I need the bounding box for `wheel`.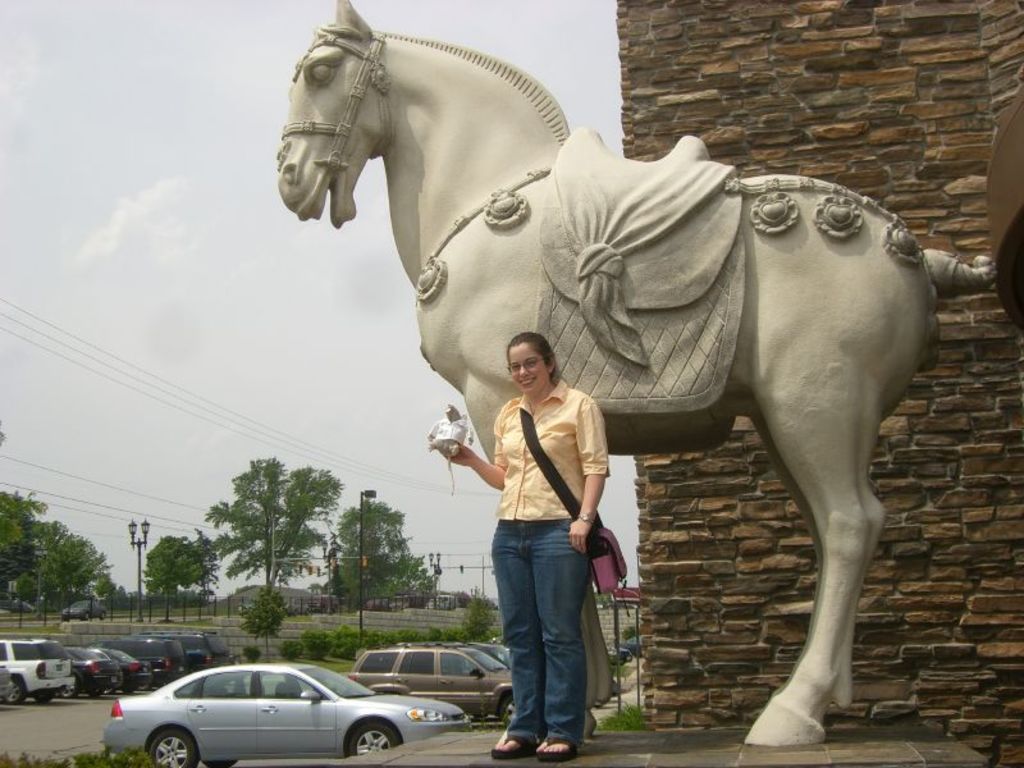
Here it is: <bbox>3, 673, 27, 705</bbox>.
